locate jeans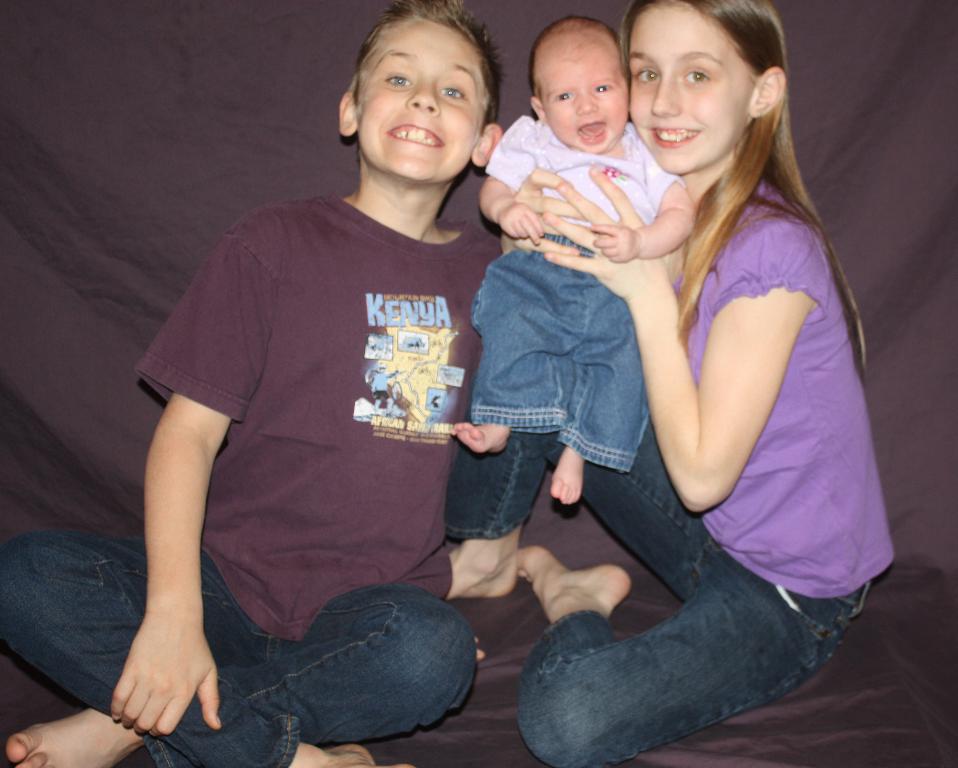
l=447, t=429, r=868, b=767
